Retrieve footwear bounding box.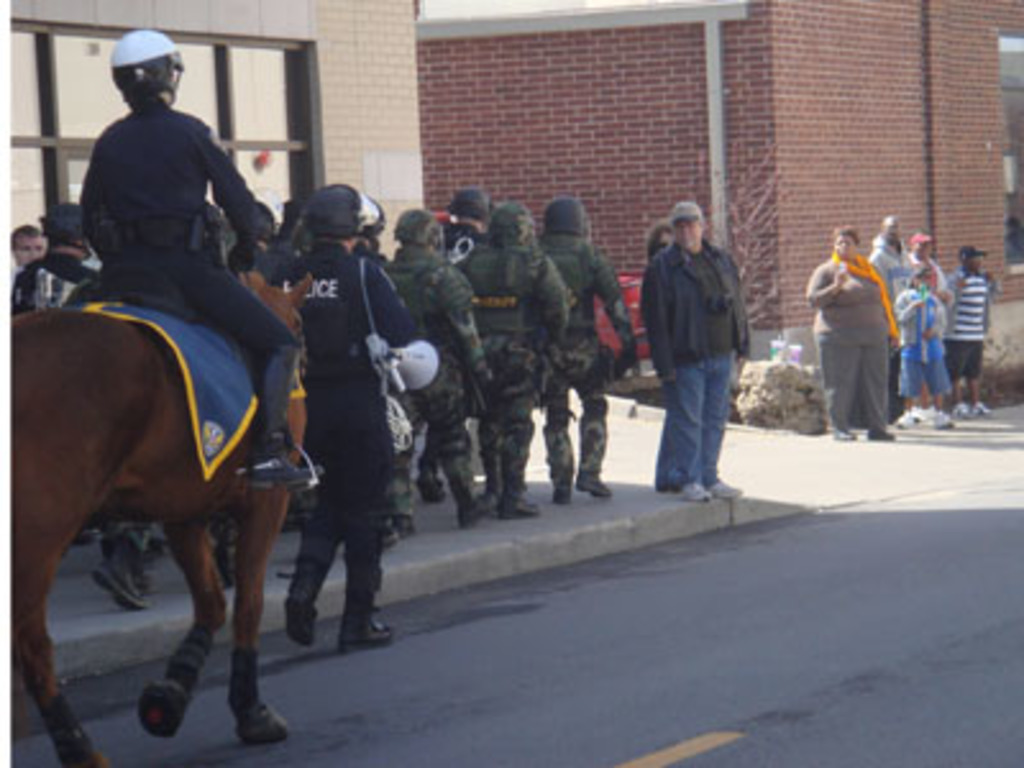
Bounding box: rect(579, 474, 614, 497).
